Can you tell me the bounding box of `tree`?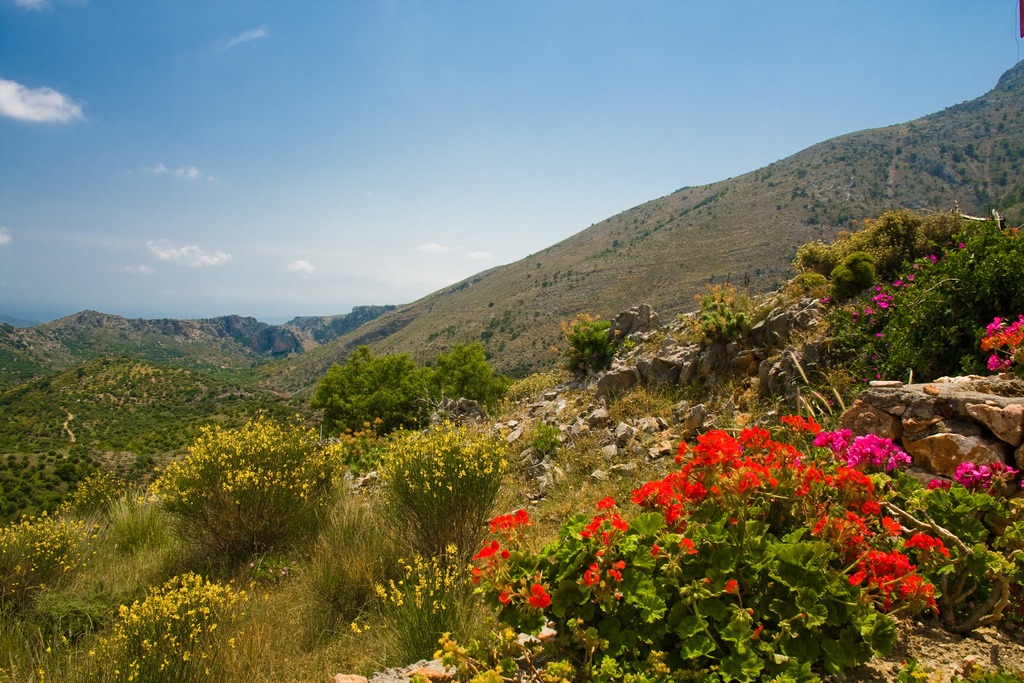
297:344:433:444.
